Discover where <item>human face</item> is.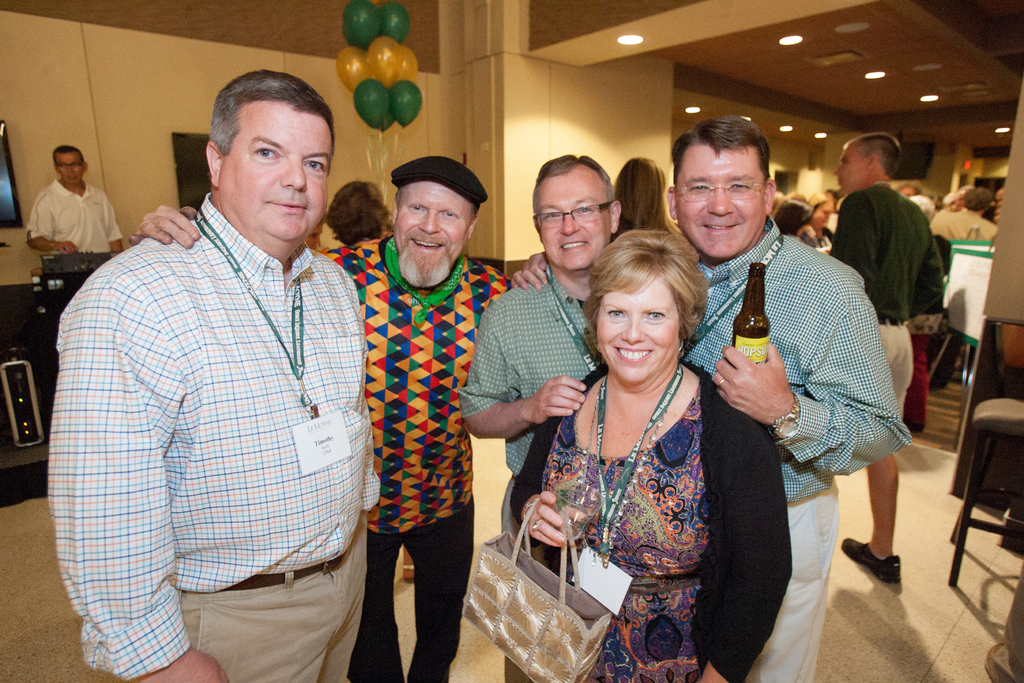
Discovered at x1=221 y1=104 x2=333 y2=244.
